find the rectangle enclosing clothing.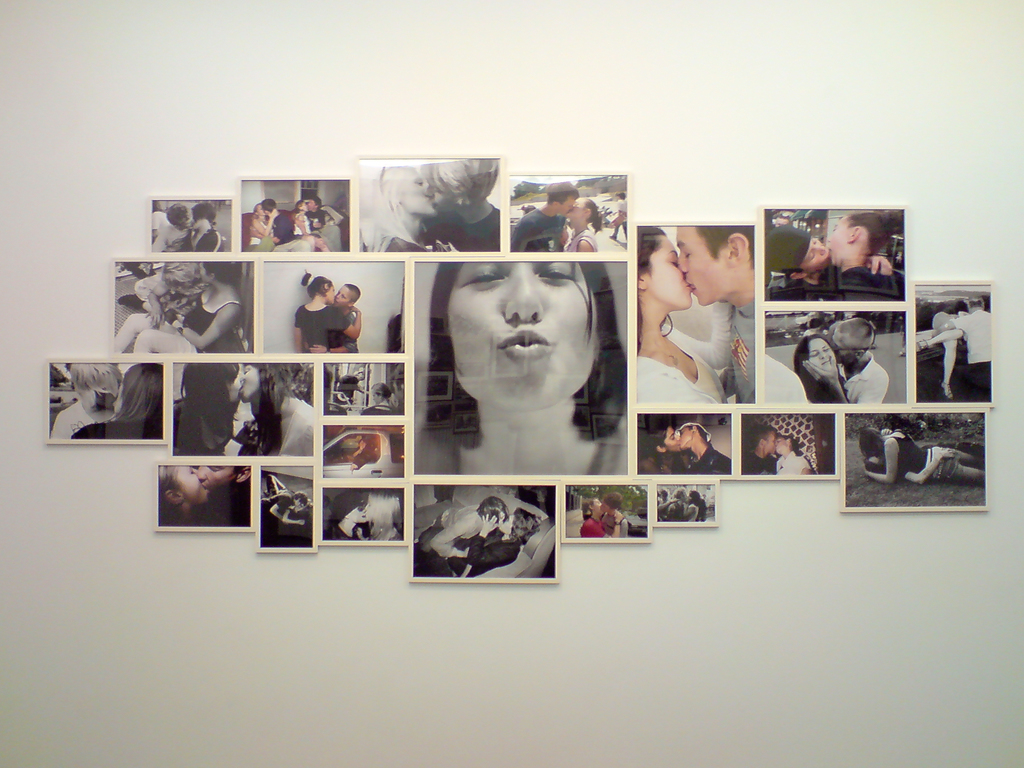
bbox=(250, 210, 282, 253).
